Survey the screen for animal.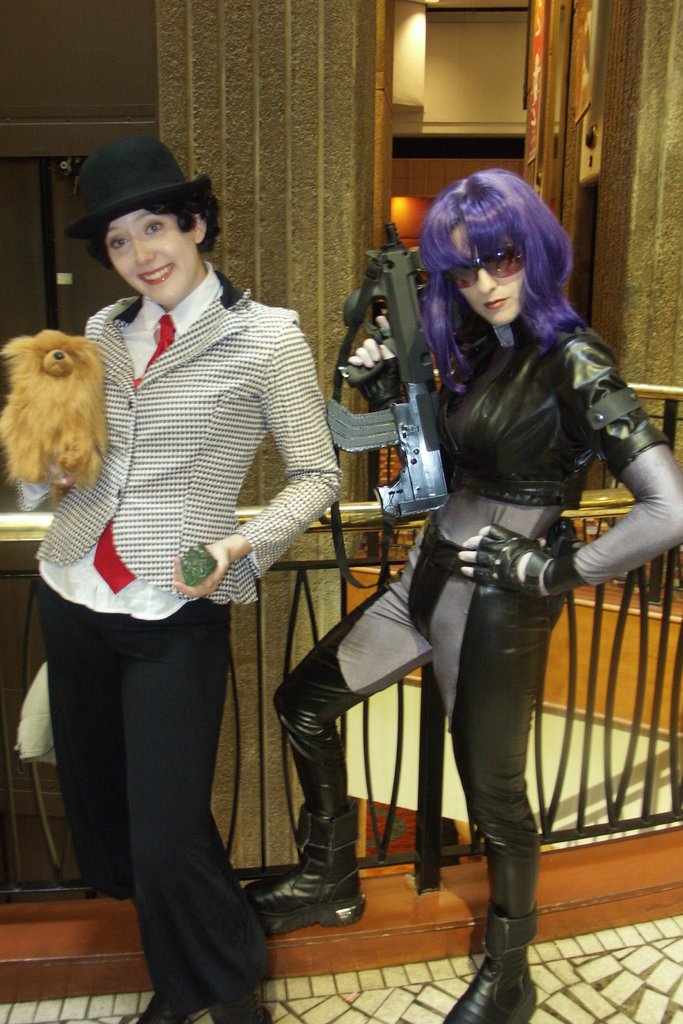
Survey found: rect(0, 330, 117, 483).
